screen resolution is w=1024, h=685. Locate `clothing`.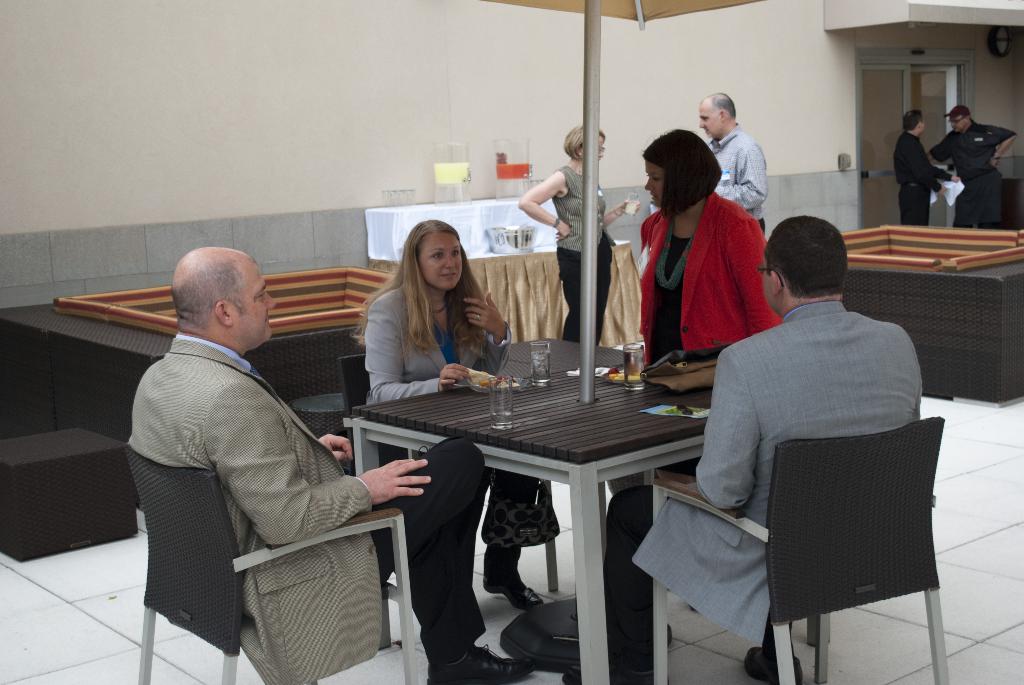
(x1=630, y1=180, x2=788, y2=378).
